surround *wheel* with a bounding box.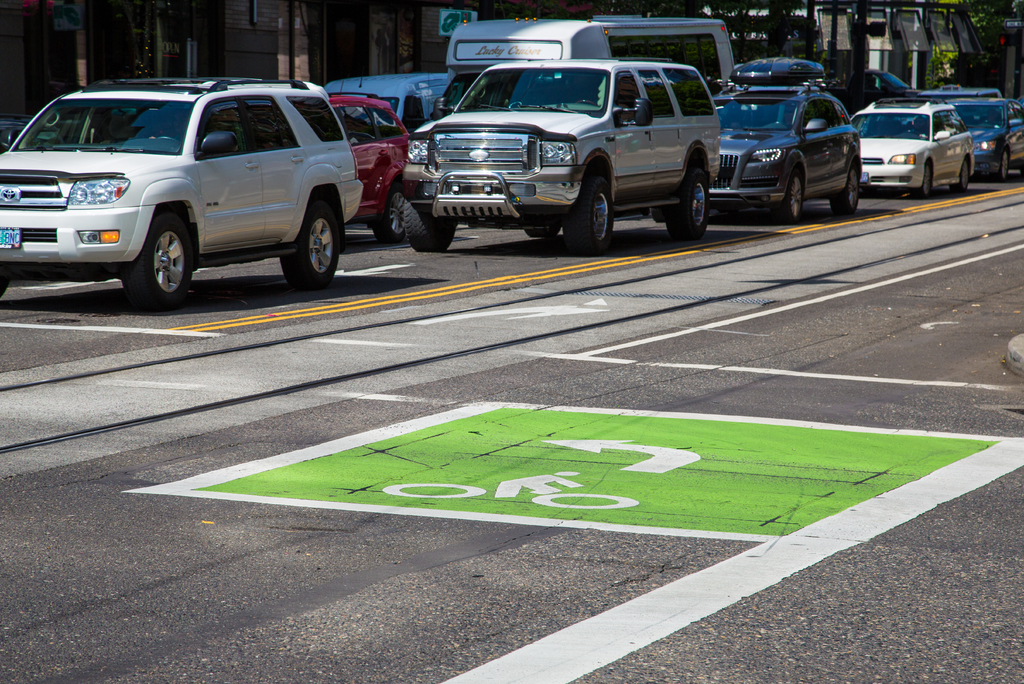
992,151,1010,181.
